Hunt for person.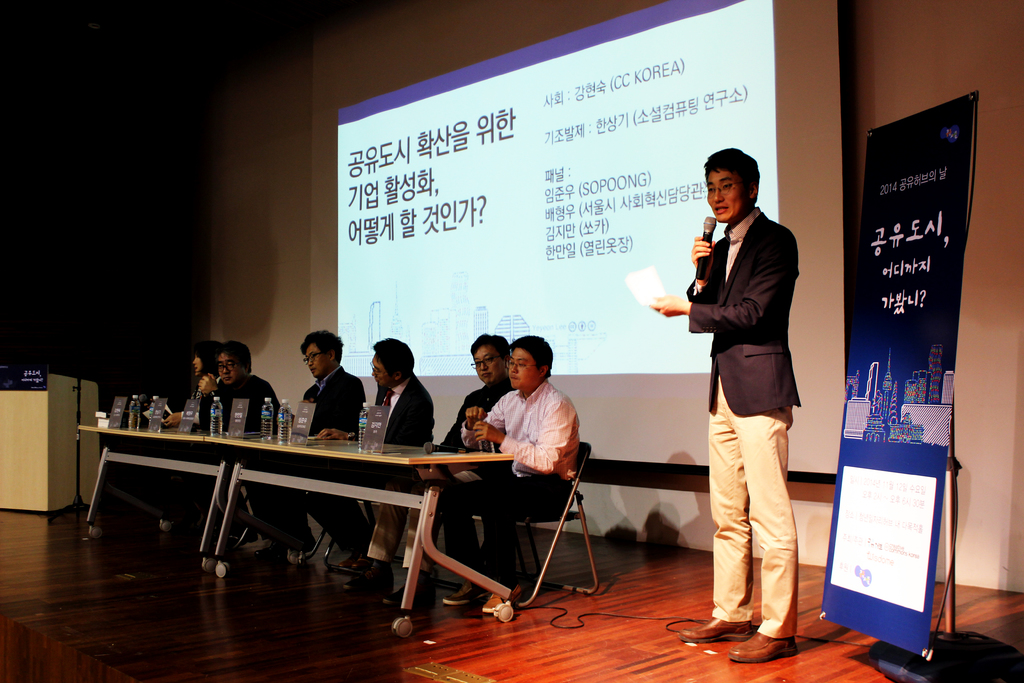
Hunted down at detection(193, 338, 307, 554).
